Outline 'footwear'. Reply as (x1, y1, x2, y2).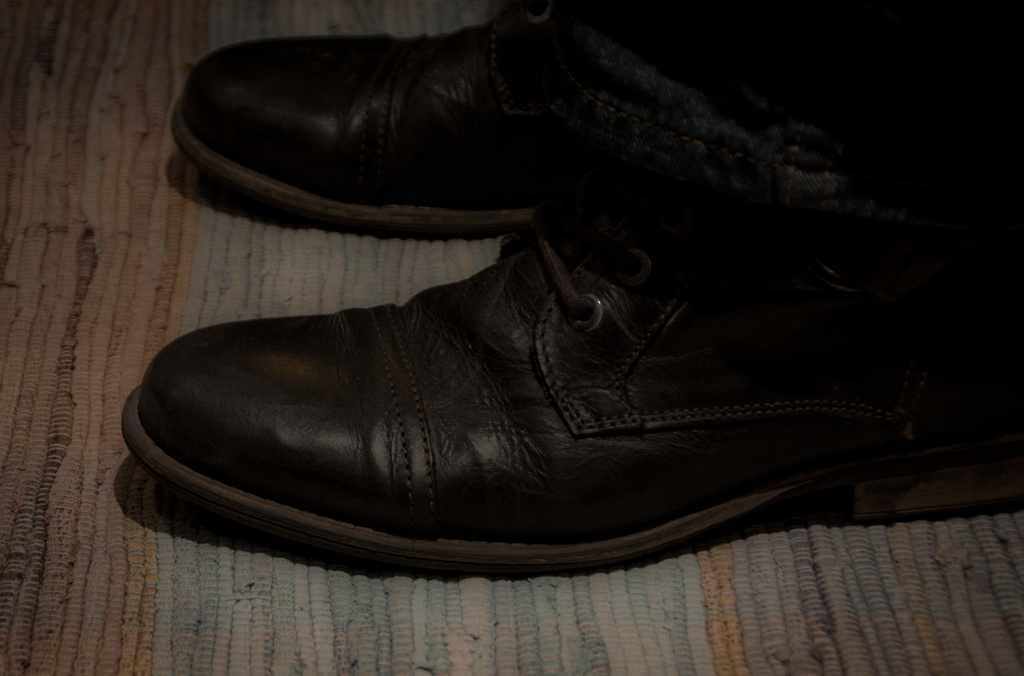
(118, 184, 1023, 572).
